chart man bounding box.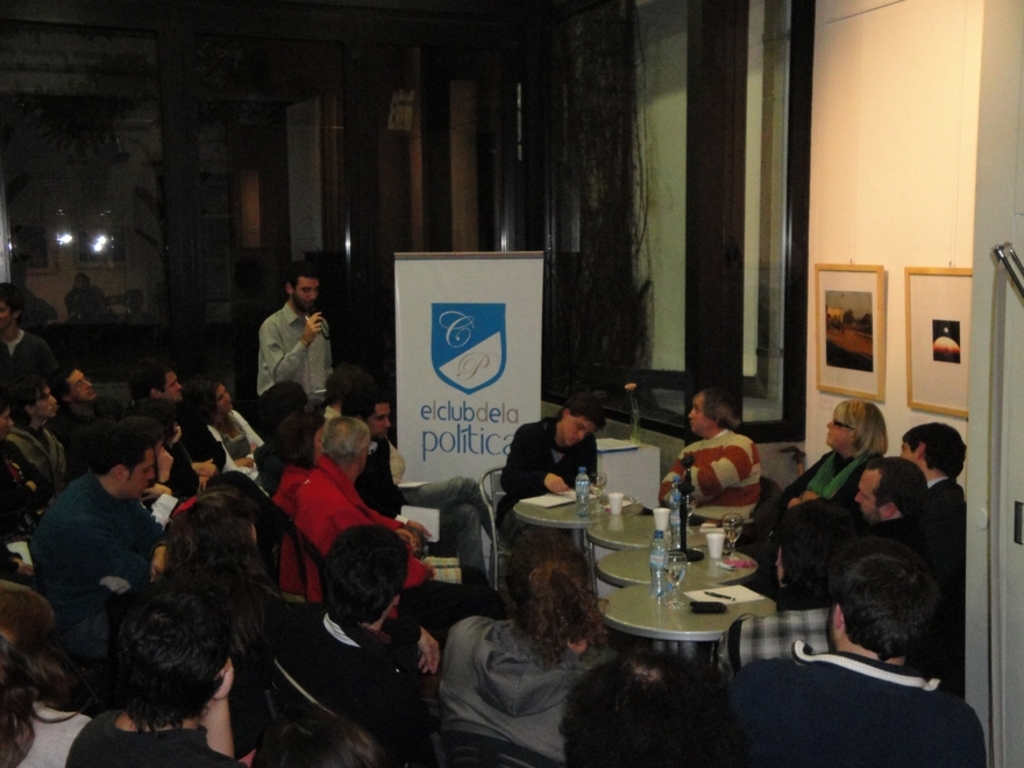
Charted: (563, 645, 731, 767).
